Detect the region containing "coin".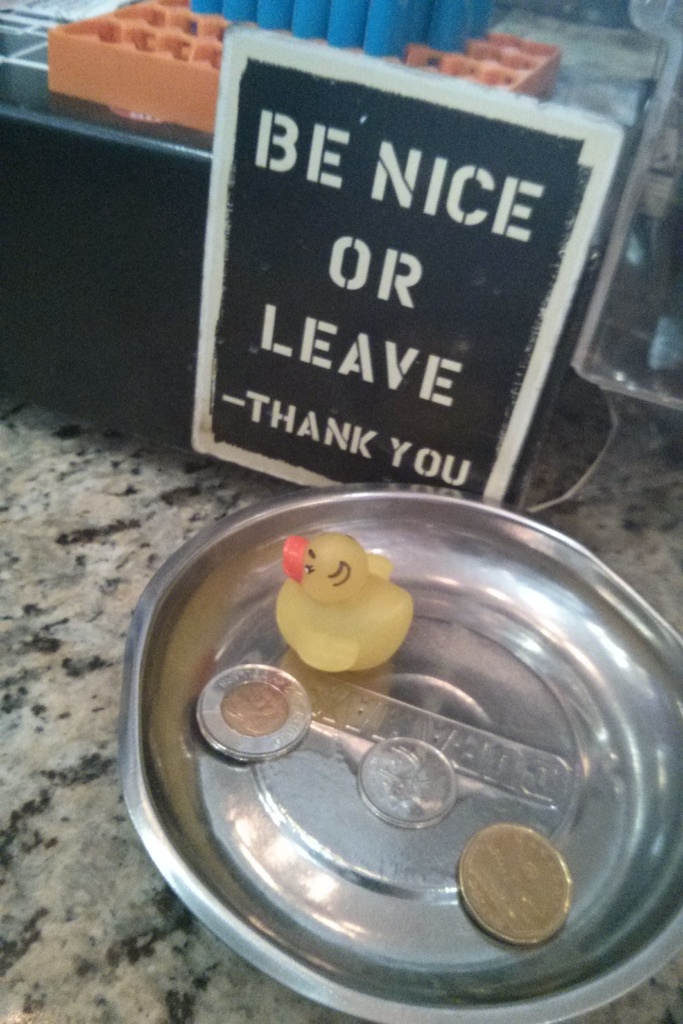
<region>185, 657, 315, 760</region>.
